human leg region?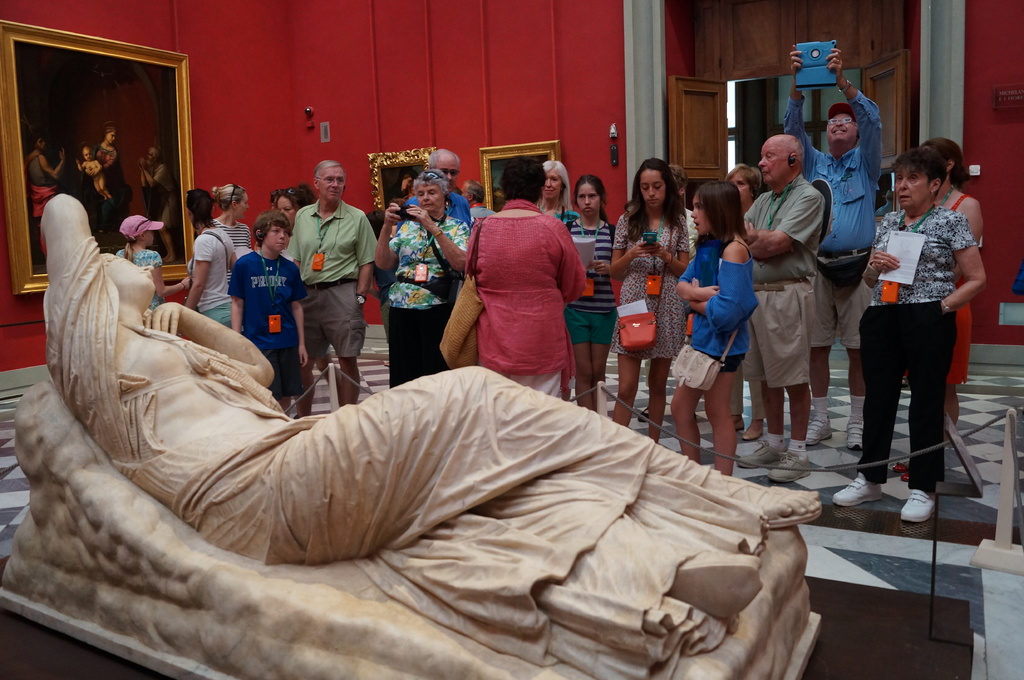
bbox(906, 299, 957, 519)
